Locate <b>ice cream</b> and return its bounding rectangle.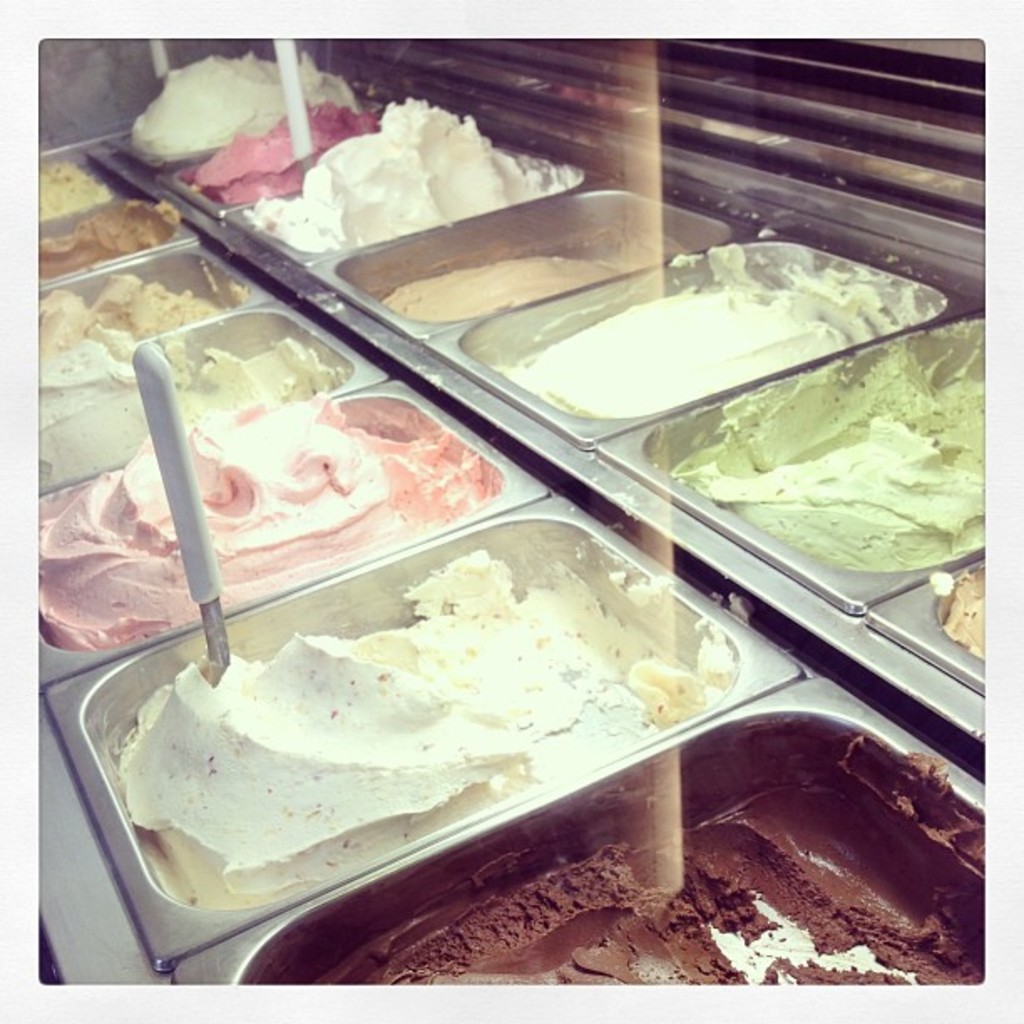
pyautogui.locateOnScreen(7, 147, 120, 223).
